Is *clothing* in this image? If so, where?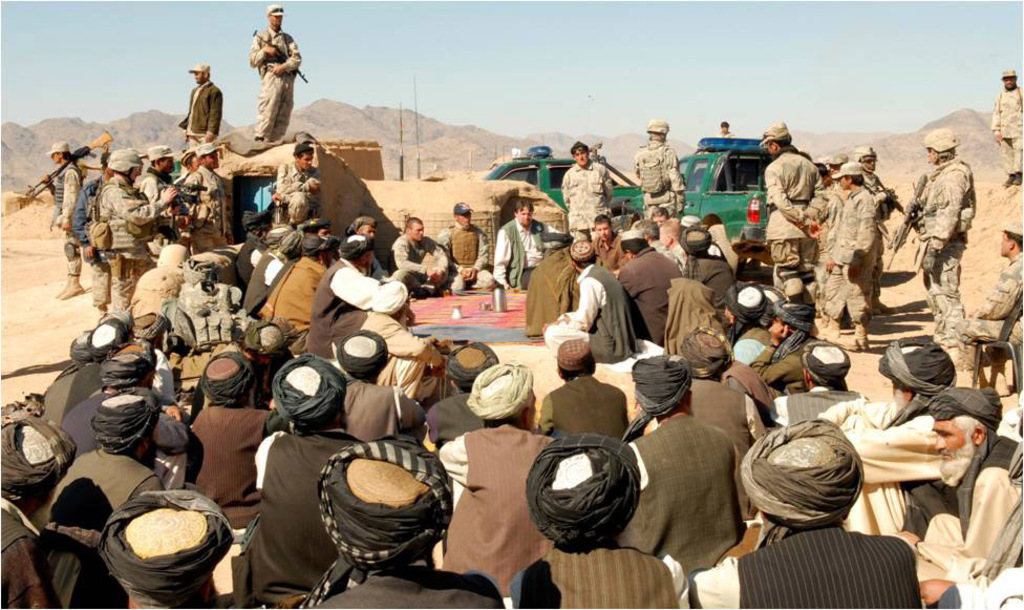
Yes, at pyautogui.locateOnScreen(494, 534, 700, 609).
